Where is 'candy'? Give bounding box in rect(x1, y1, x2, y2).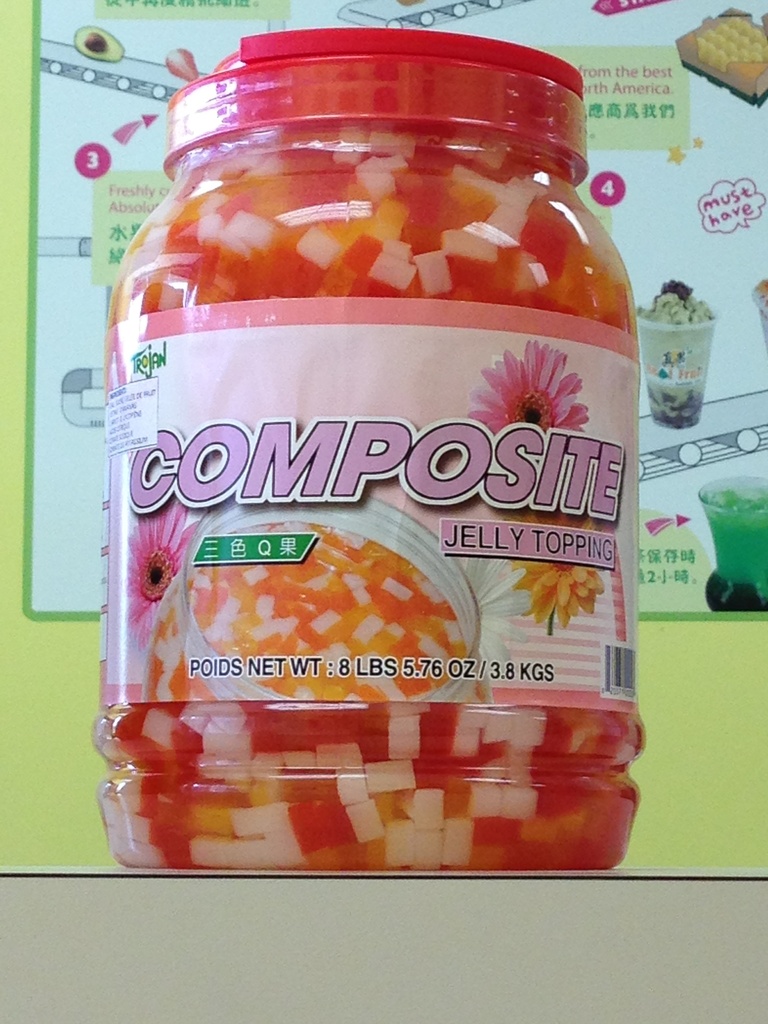
rect(96, 120, 676, 896).
